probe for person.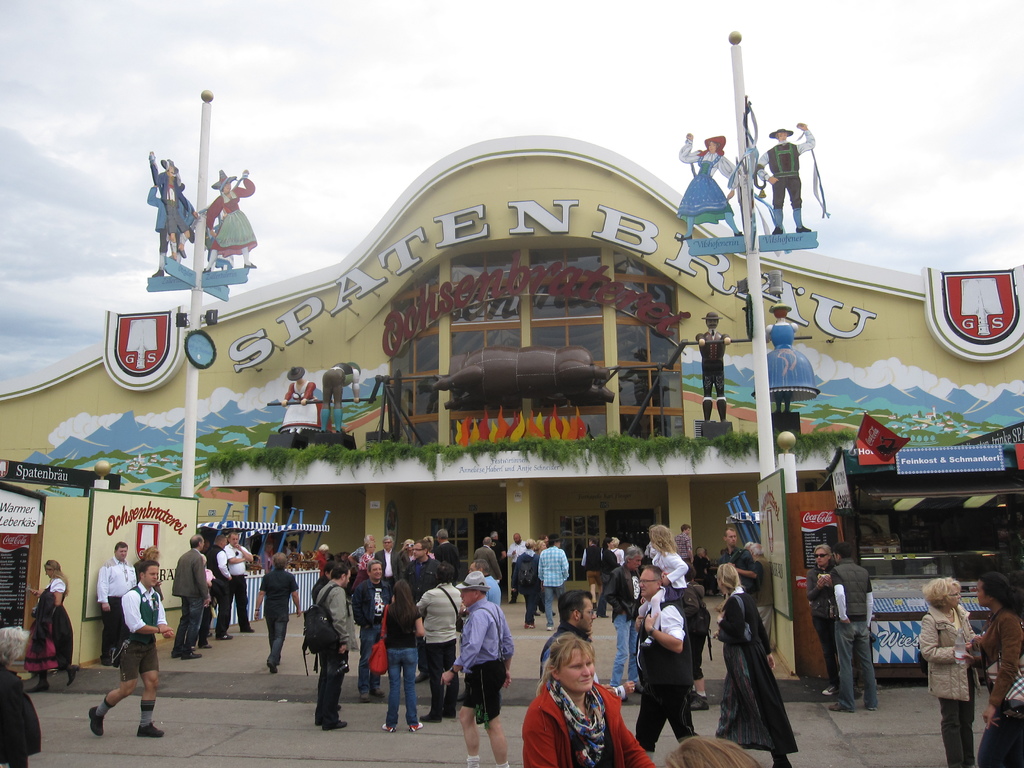
Probe result: region(145, 150, 202, 259).
